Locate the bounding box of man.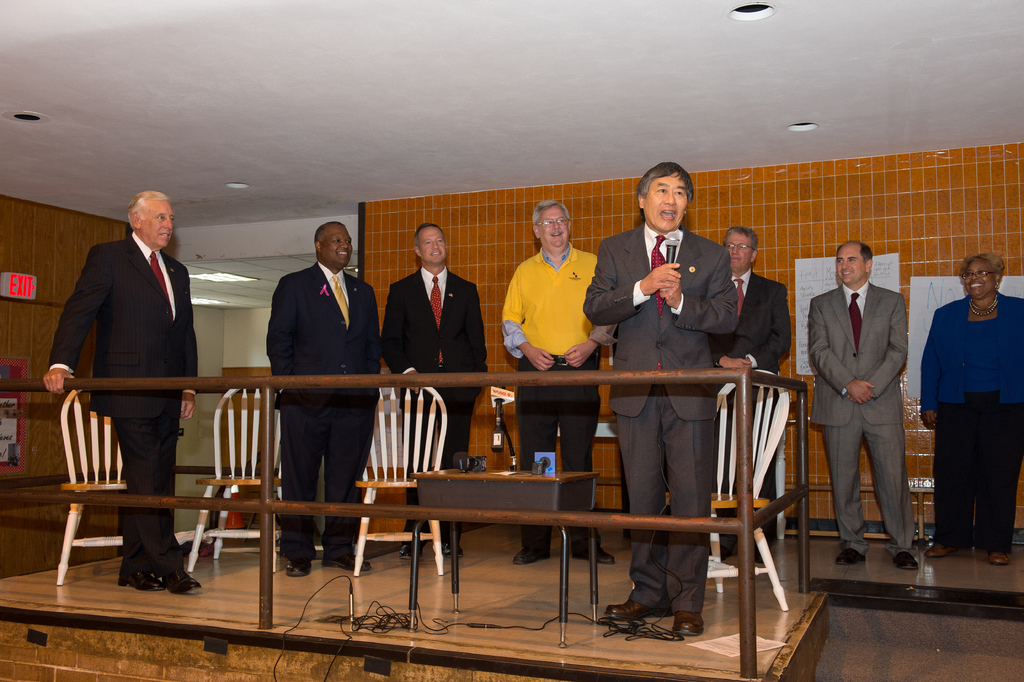
Bounding box: <region>705, 217, 795, 568</region>.
